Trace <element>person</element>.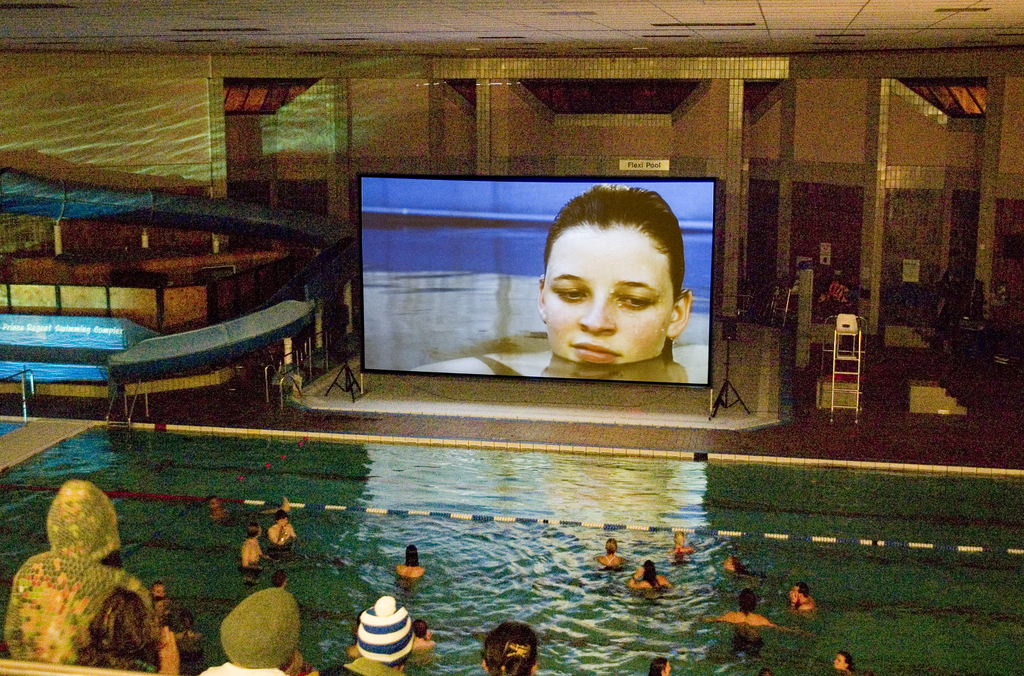
Traced to x1=787 y1=578 x2=820 y2=611.
